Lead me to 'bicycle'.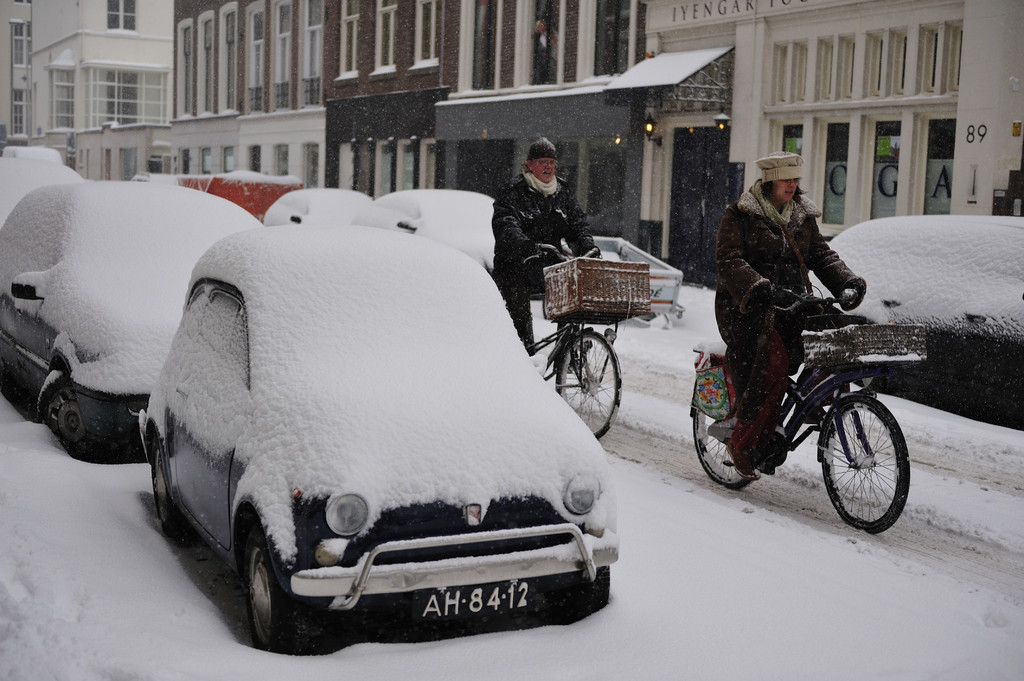
Lead to [left=499, top=239, right=622, bottom=441].
